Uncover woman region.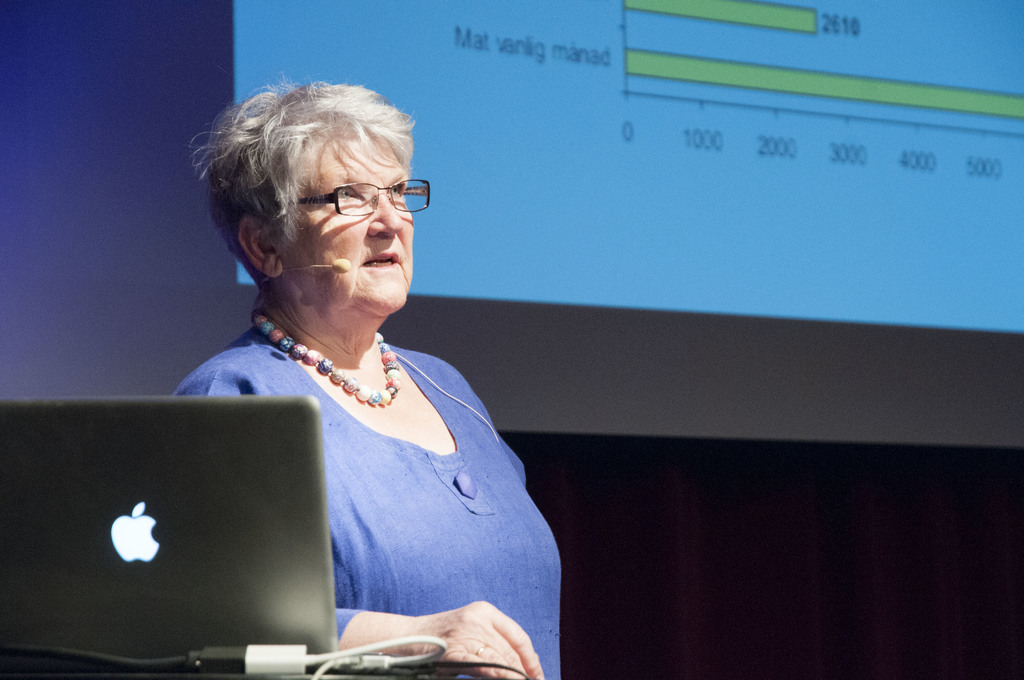
Uncovered: [left=141, top=61, right=551, bottom=679].
